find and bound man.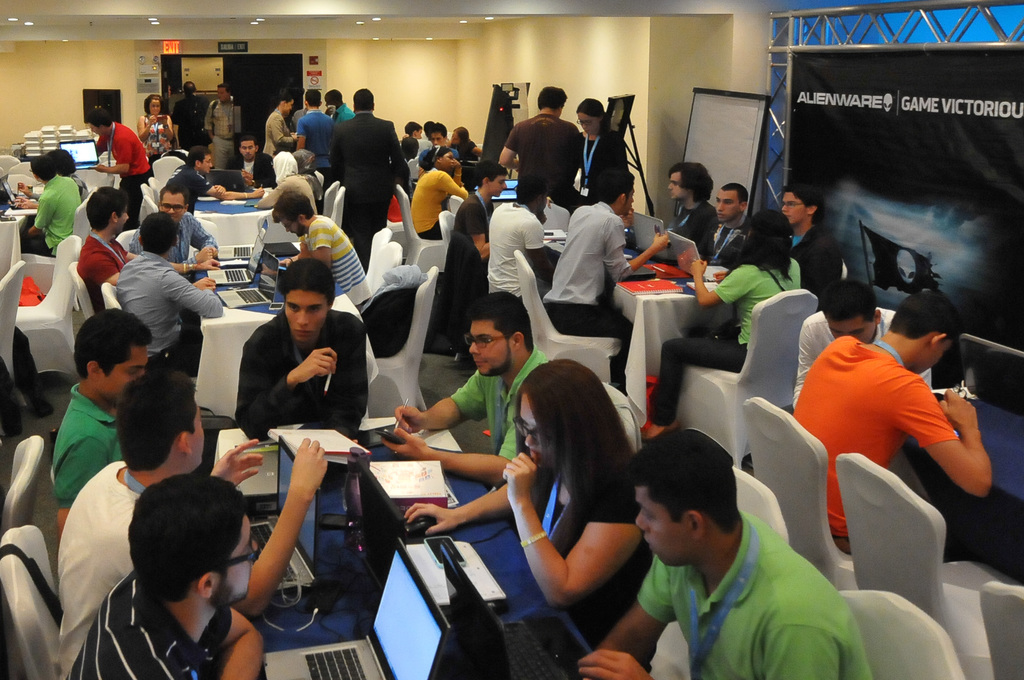
Bound: <bbox>171, 76, 209, 159</bbox>.
